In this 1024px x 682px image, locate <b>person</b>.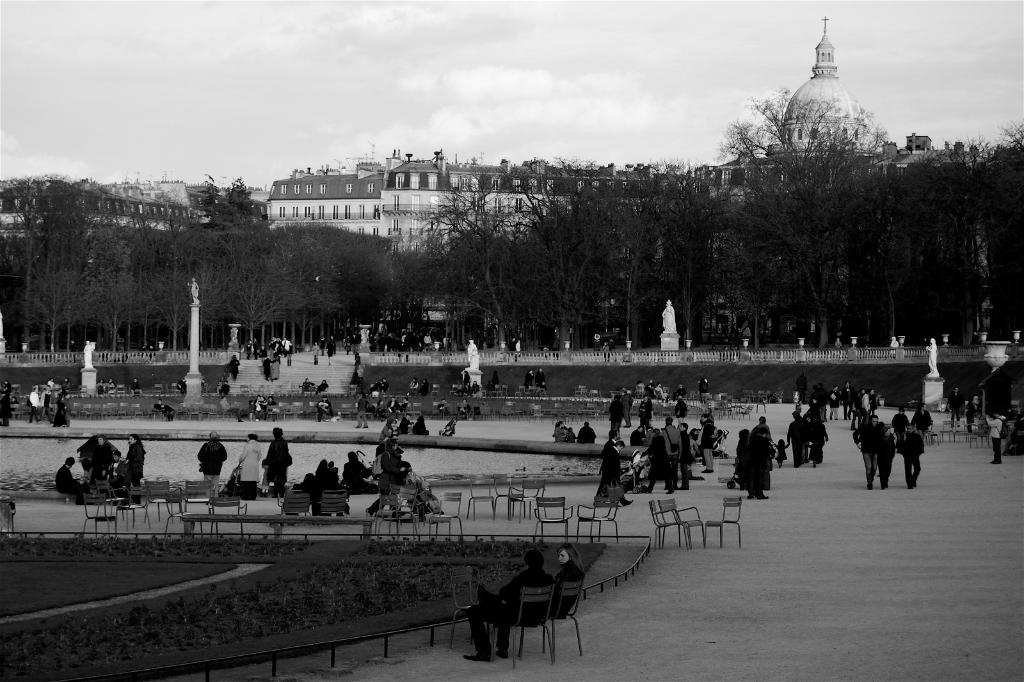
Bounding box: select_region(541, 382, 550, 395).
